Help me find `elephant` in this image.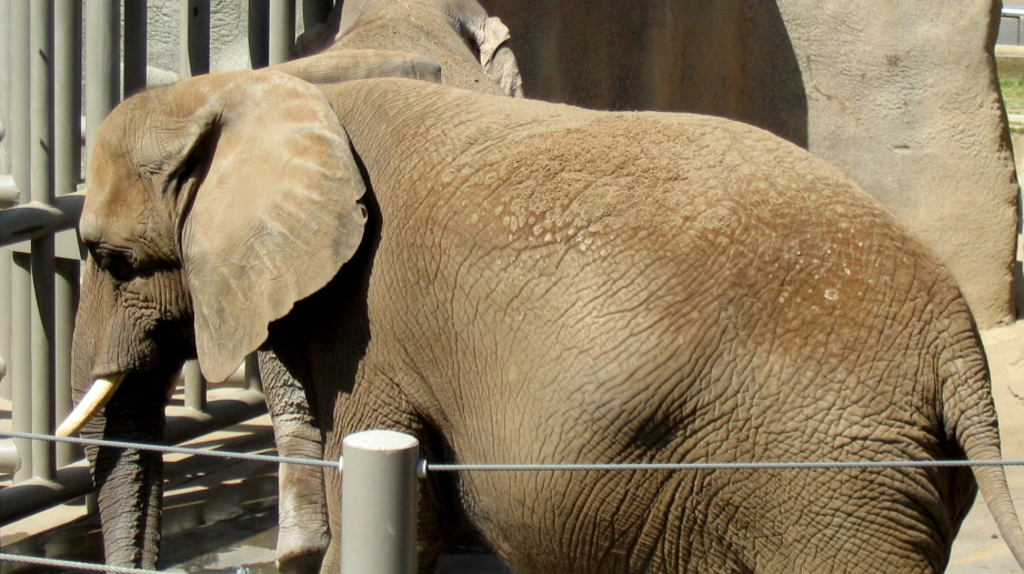
Found it: bbox=[51, 44, 1023, 573].
